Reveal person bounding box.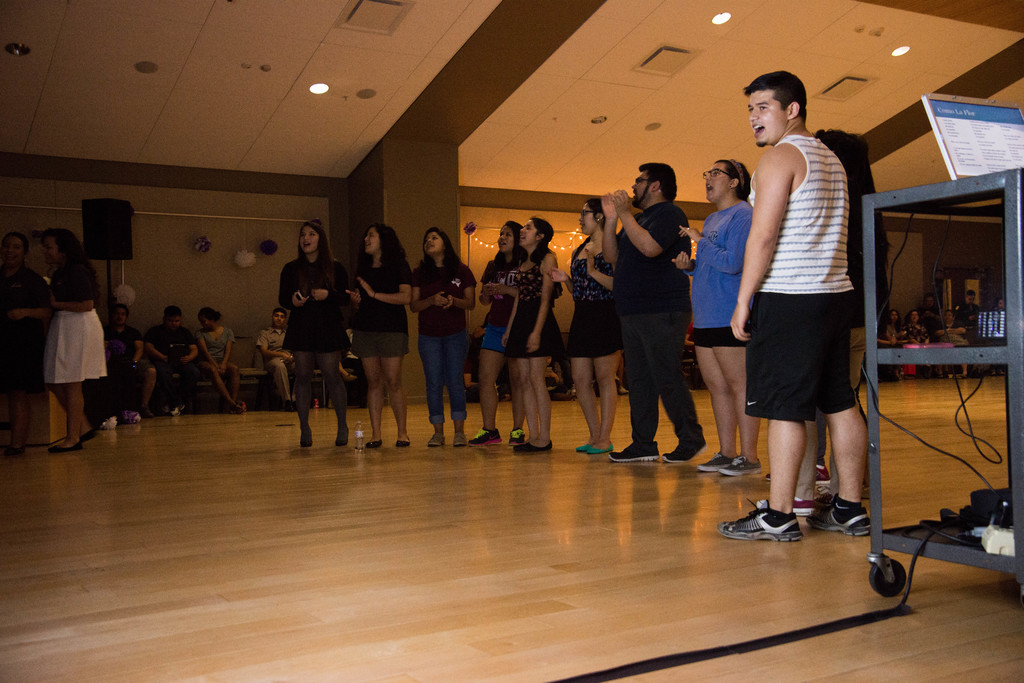
Revealed: [0,231,53,458].
